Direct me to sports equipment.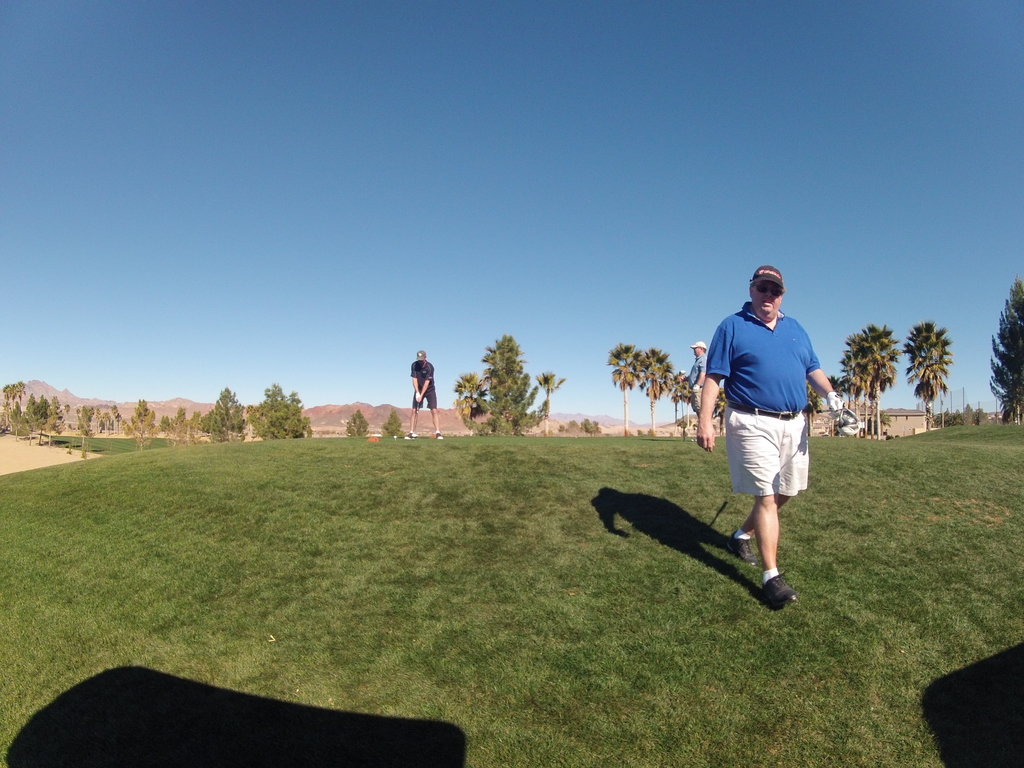
Direction: region(829, 406, 860, 436).
